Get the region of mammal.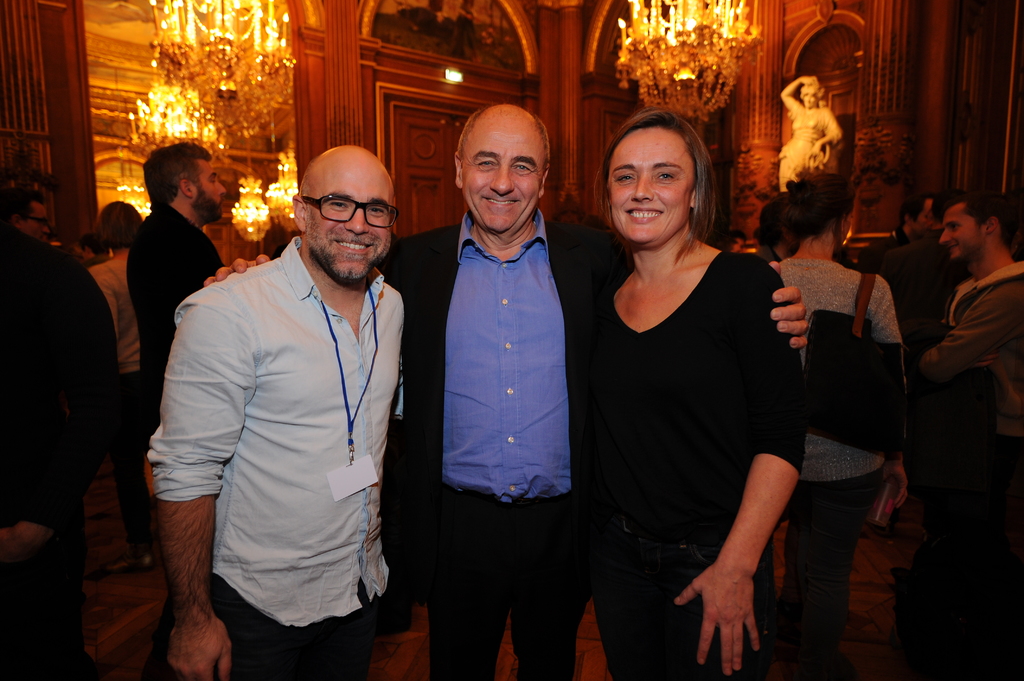
<box>0,186,118,680</box>.
